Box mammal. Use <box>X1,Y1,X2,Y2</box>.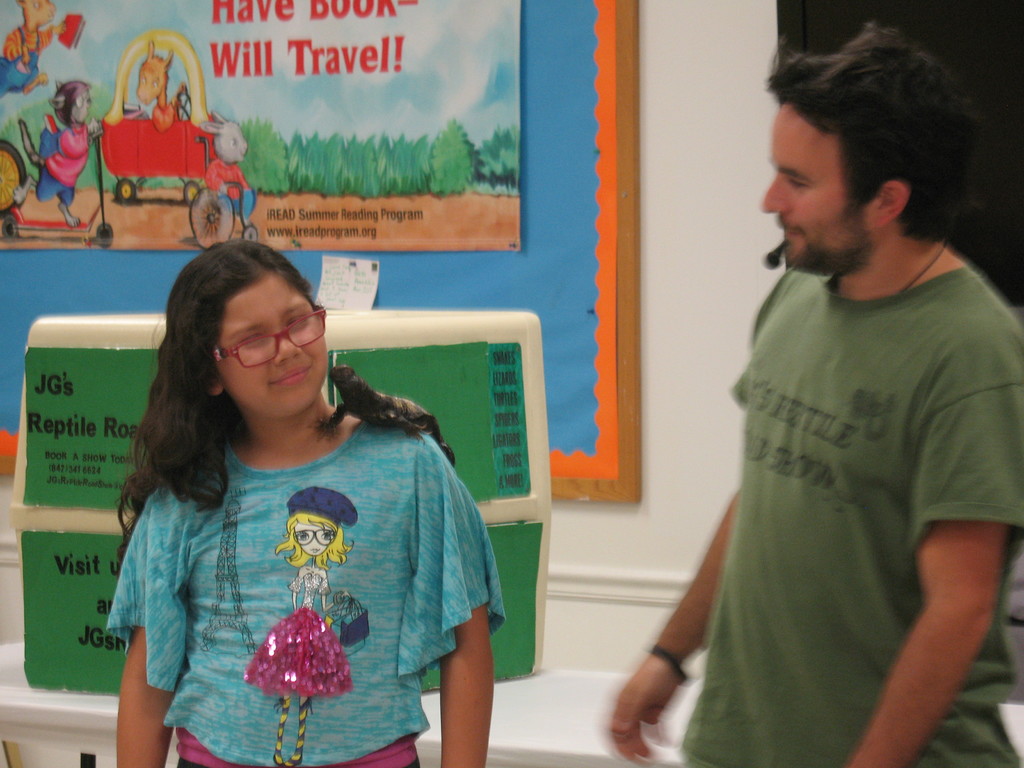
<box>0,0,59,102</box>.
